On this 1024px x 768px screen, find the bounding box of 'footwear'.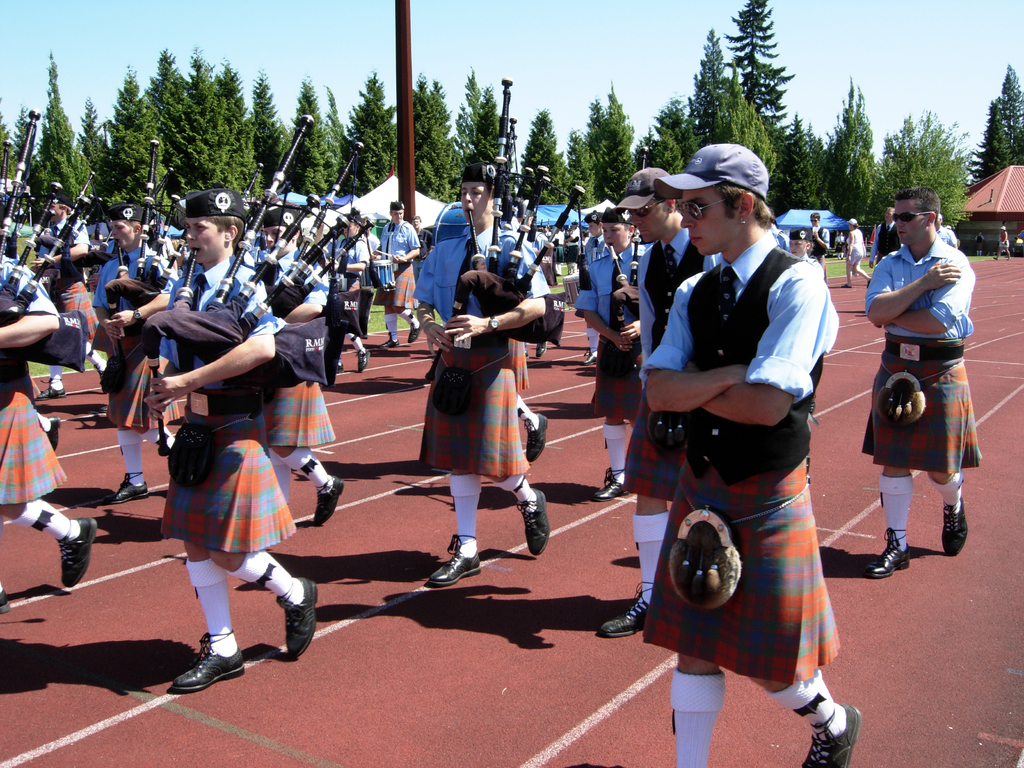
Bounding box: region(865, 274, 874, 285).
